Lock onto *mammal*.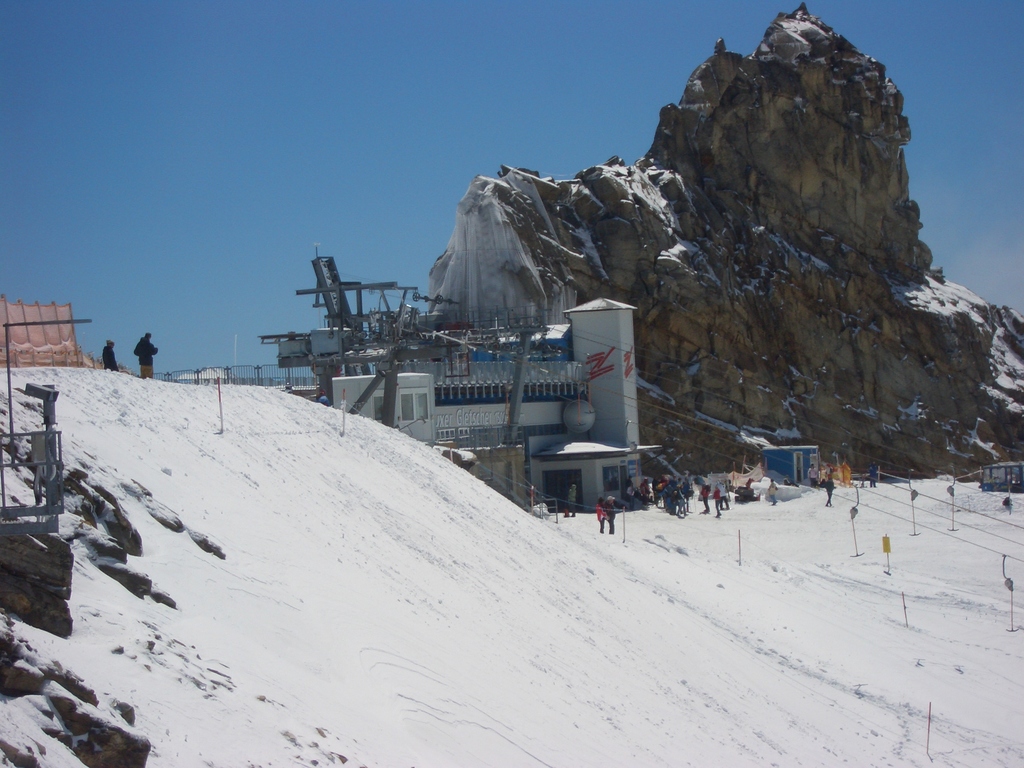
Locked: crop(868, 463, 879, 486).
